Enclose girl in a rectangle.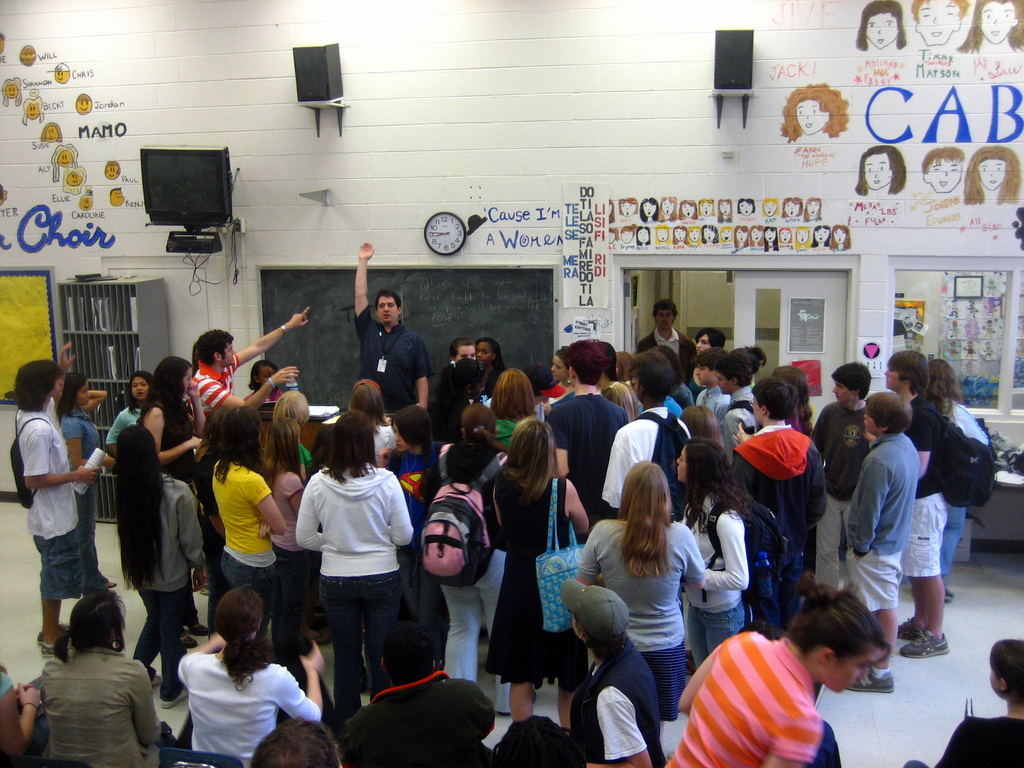
[107,372,153,454].
